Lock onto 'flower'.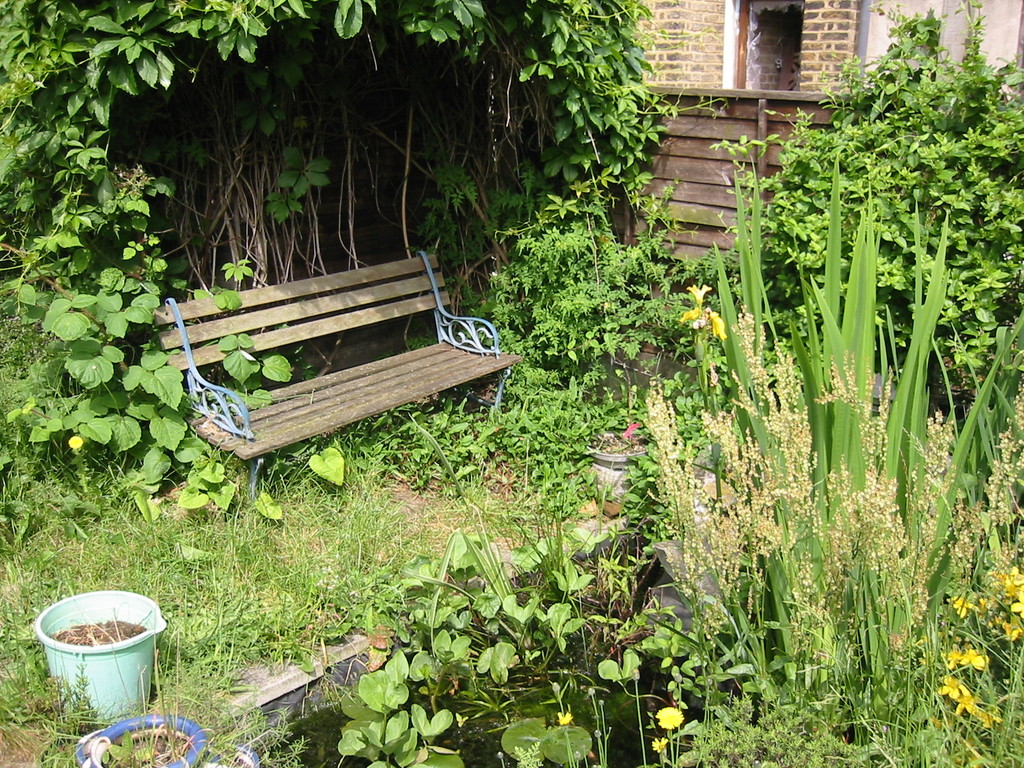
Locked: <region>556, 710, 573, 723</region>.
